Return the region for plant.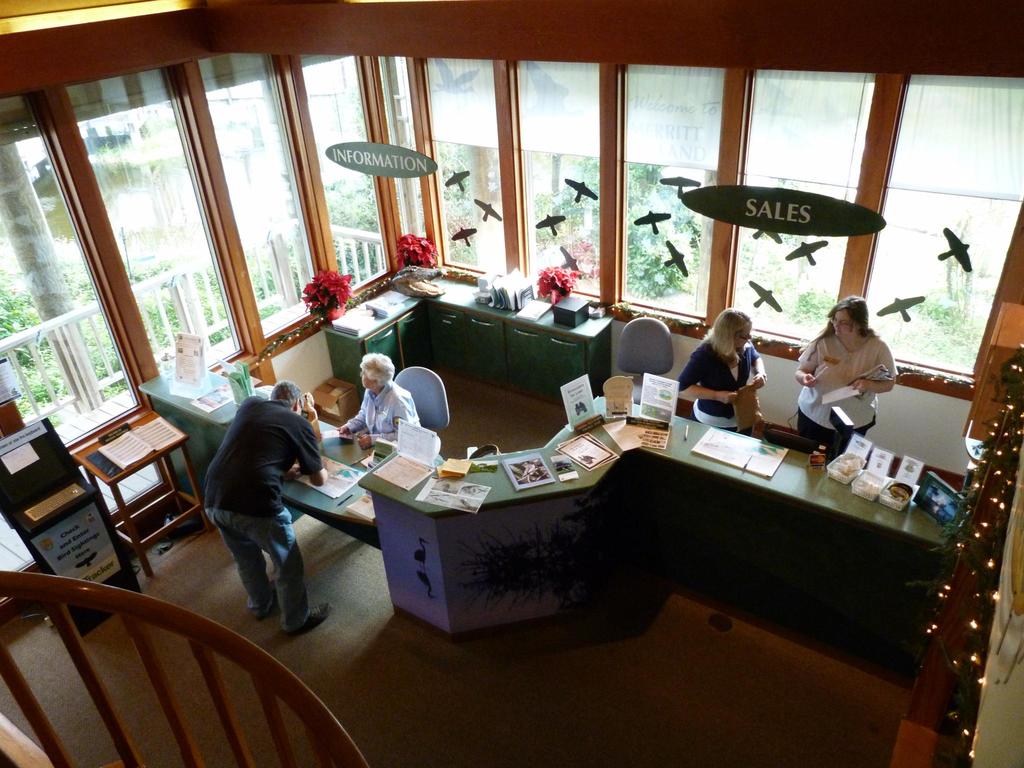
box=[133, 258, 234, 373].
